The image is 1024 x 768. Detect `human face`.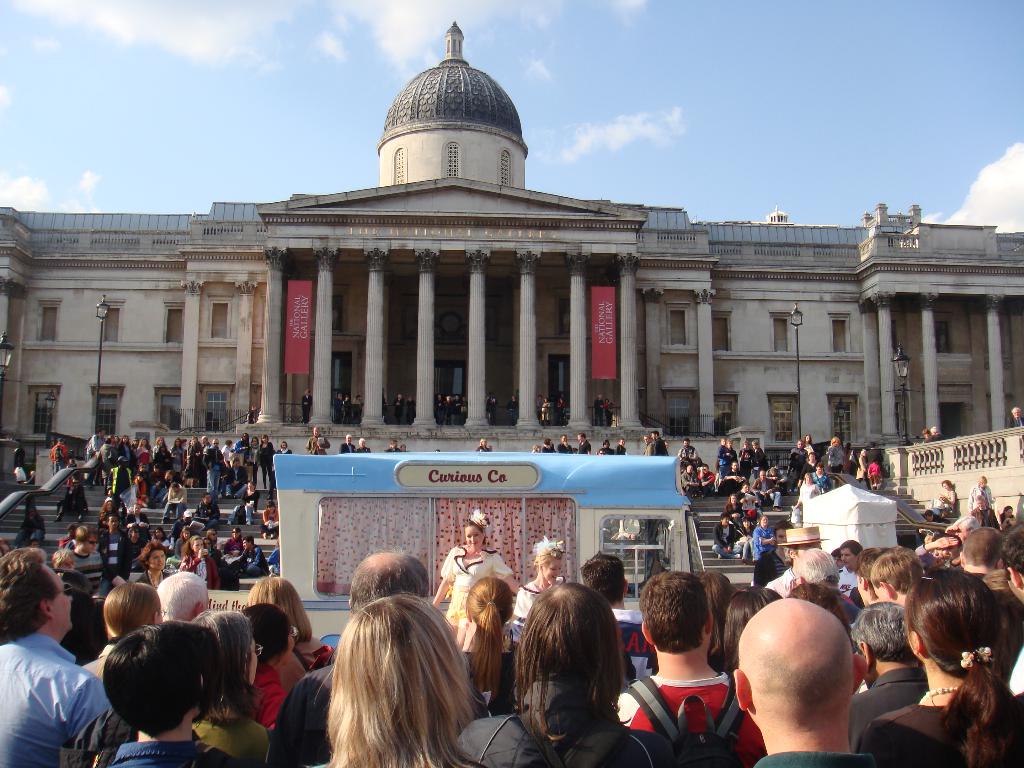
Detection: x1=110, y1=517, x2=116, y2=527.
